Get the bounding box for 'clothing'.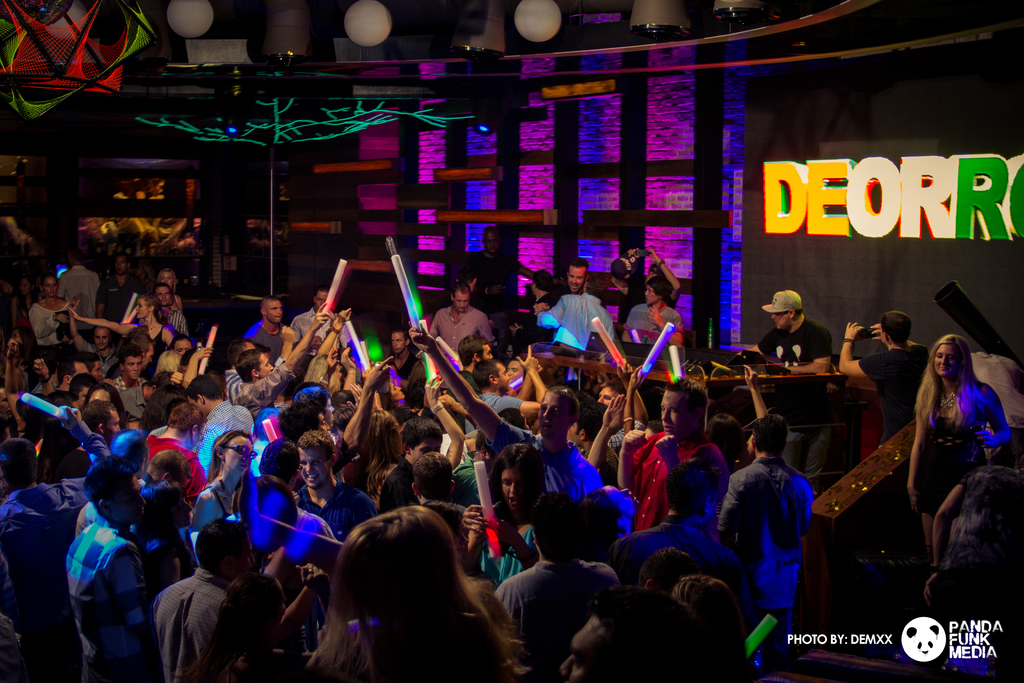
region(133, 552, 284, 672).
